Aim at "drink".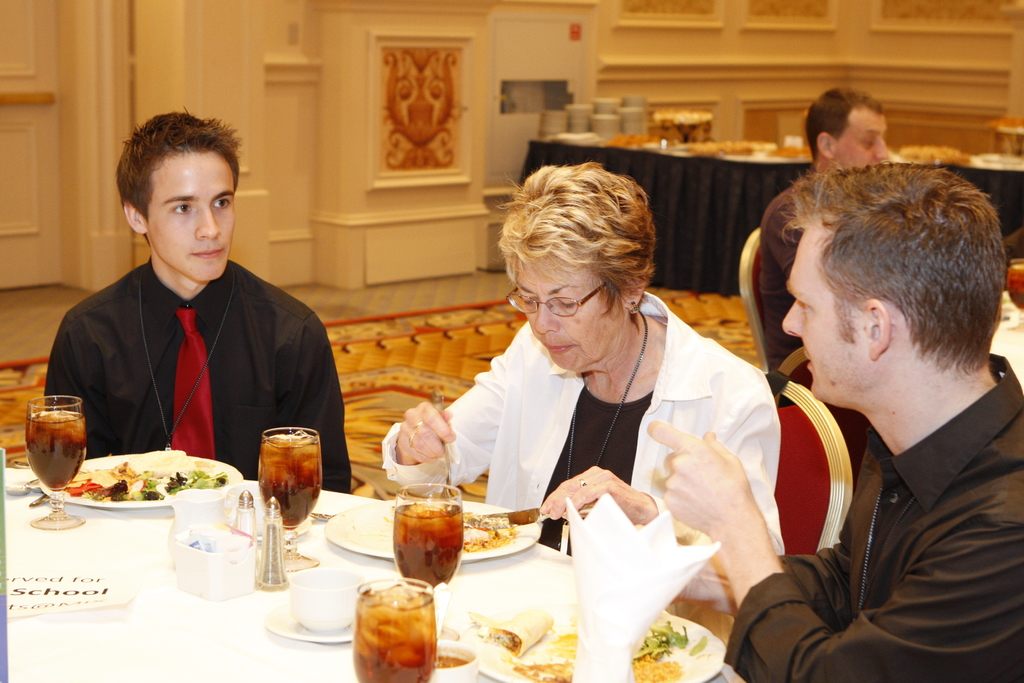
Aimed at [x1=25, y1=405, x2=86, y2=493].
